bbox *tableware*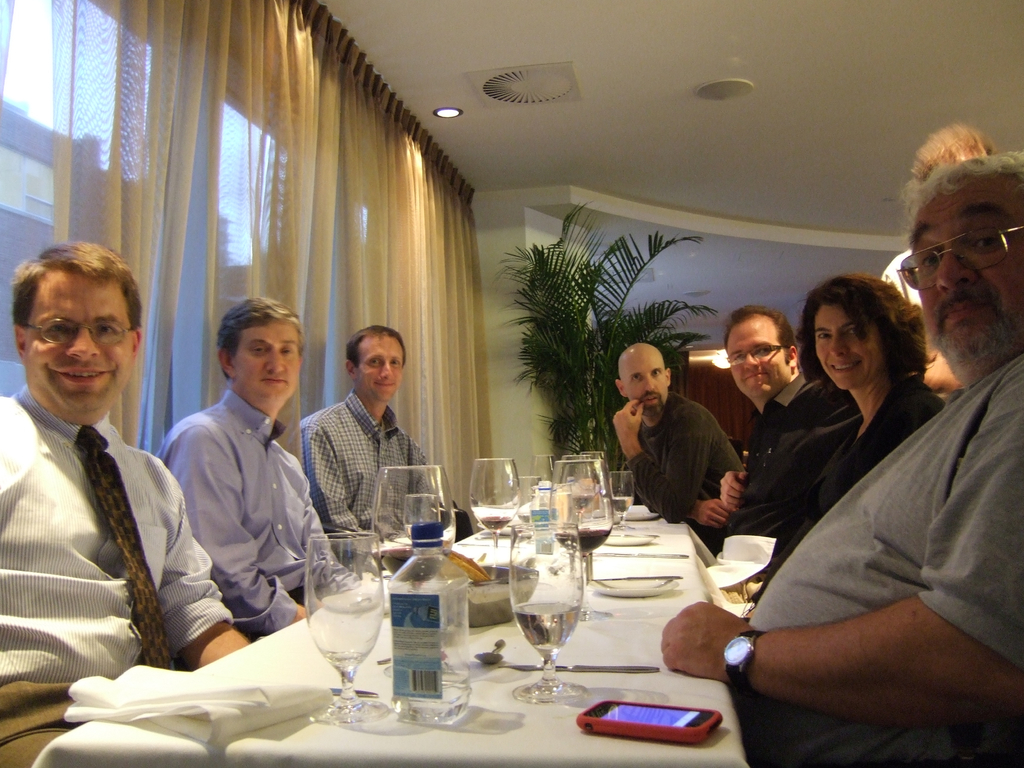
403, 489, 437, 531
